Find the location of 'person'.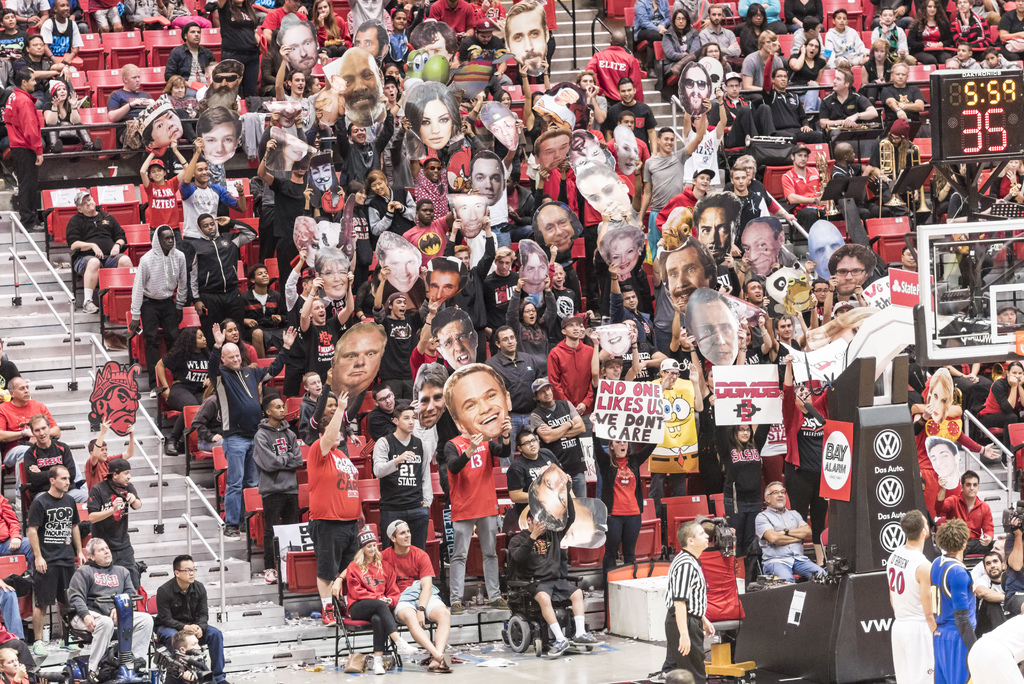
Location: <region>580, 28, 641, 122</region>.
